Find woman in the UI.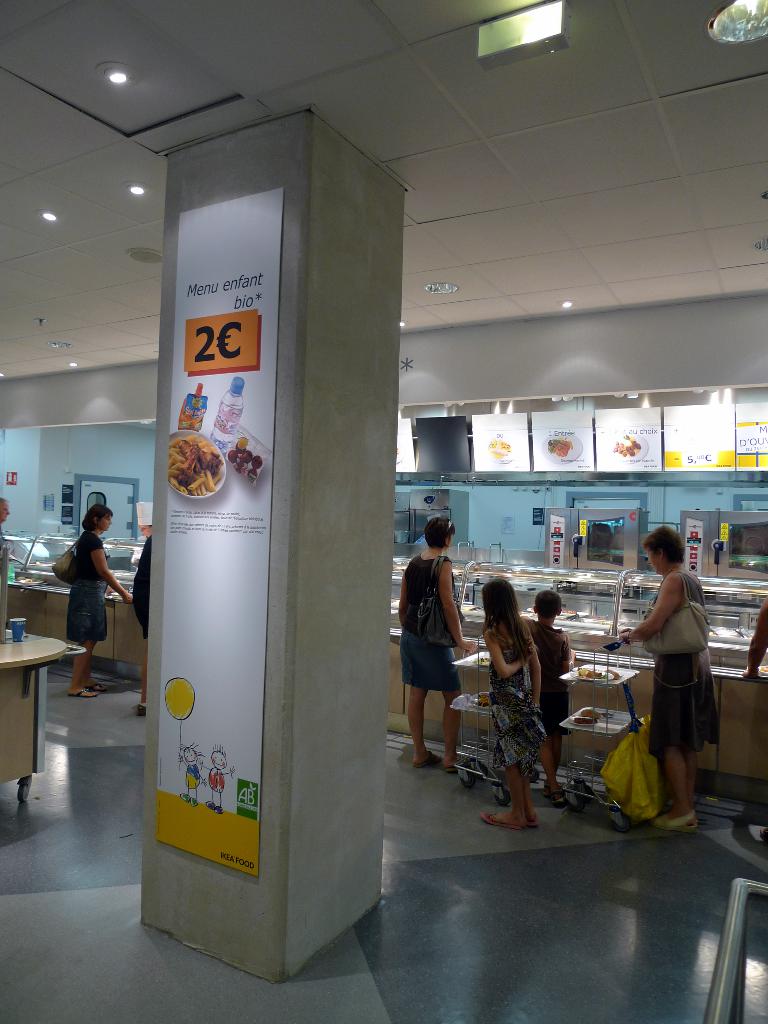
UI element at 0:494:10:547.
